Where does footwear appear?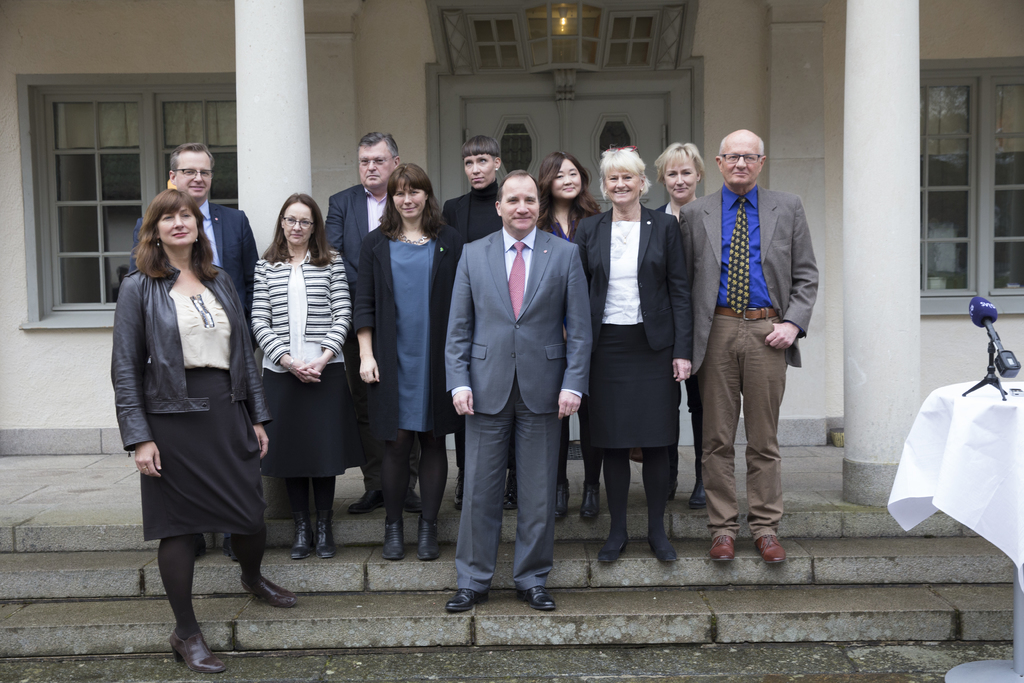
Appears at pyautogui.locateOnScreen(347, 489, 386, 515).
